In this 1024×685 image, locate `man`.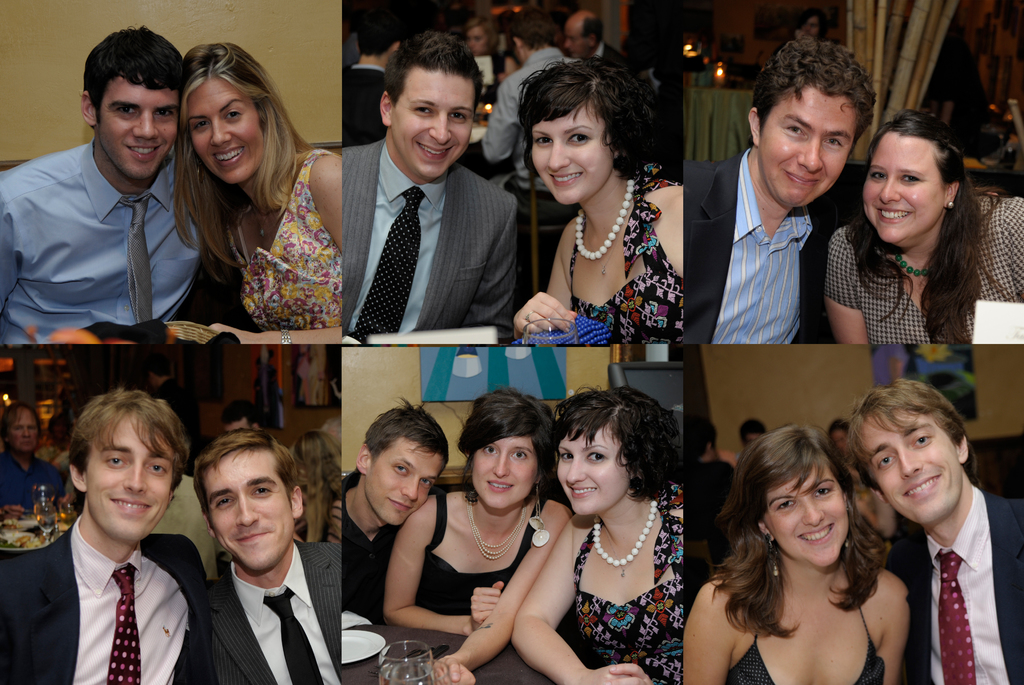
Bounding box: crop(0, 404, 67, 512).
